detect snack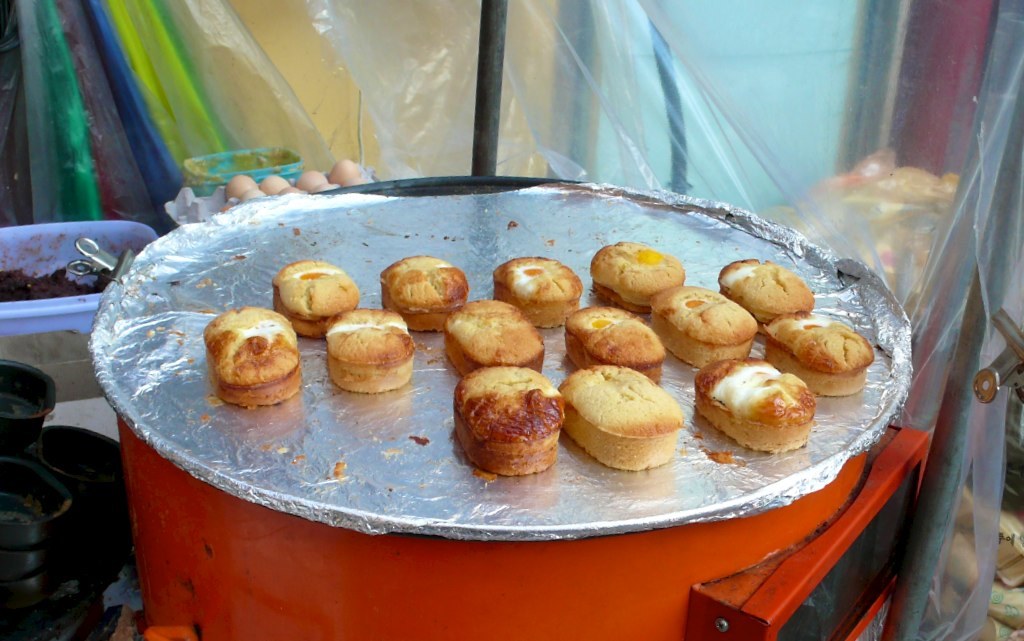
region(586, 236, 692, 300)
